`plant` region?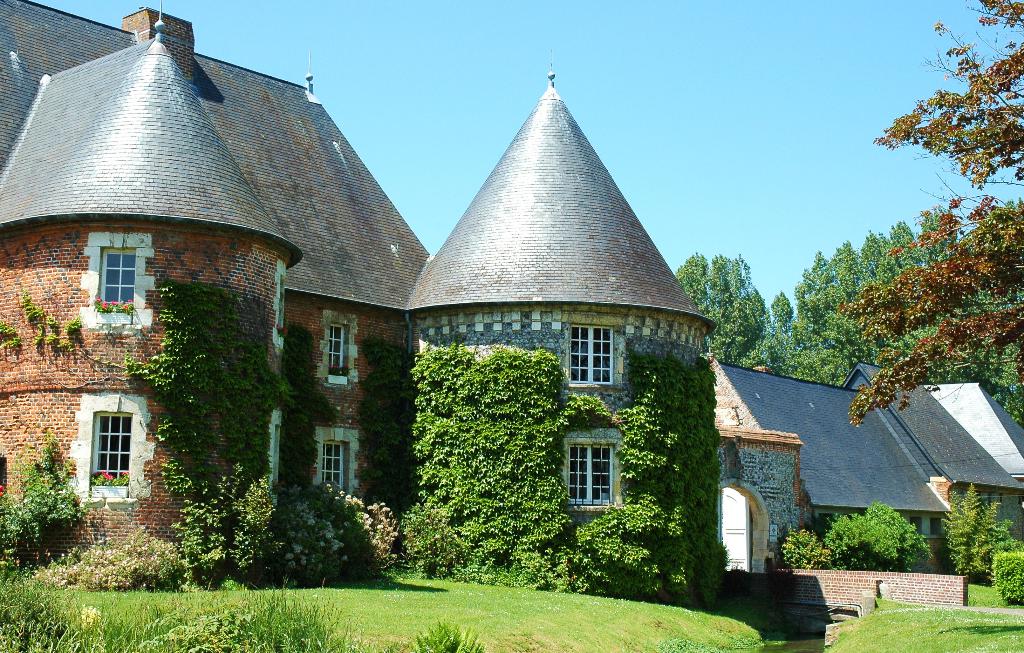
<region>0, 426, 86, 566</region>
